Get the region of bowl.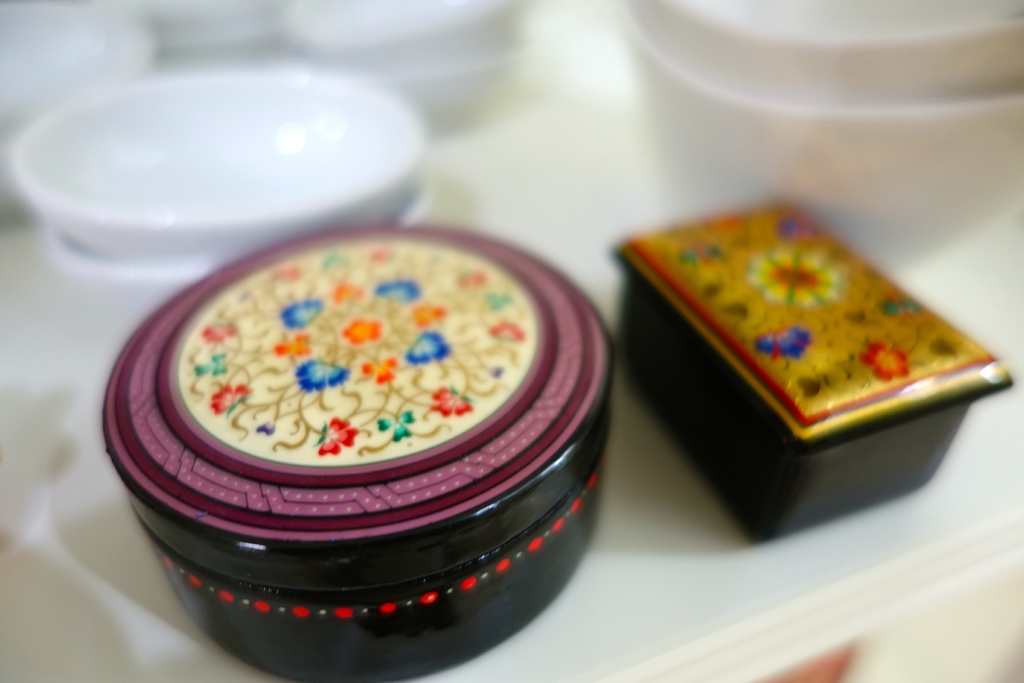
rect(657, 0, 1023, 99).
